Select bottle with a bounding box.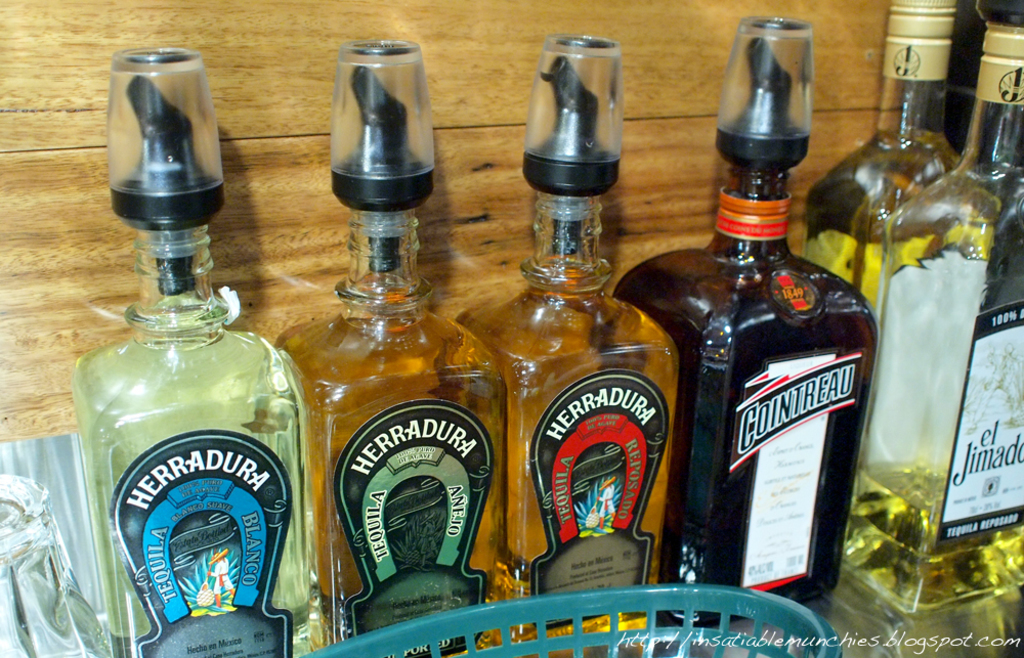
<bbox>273, 35, 508, 657</bbox>.
